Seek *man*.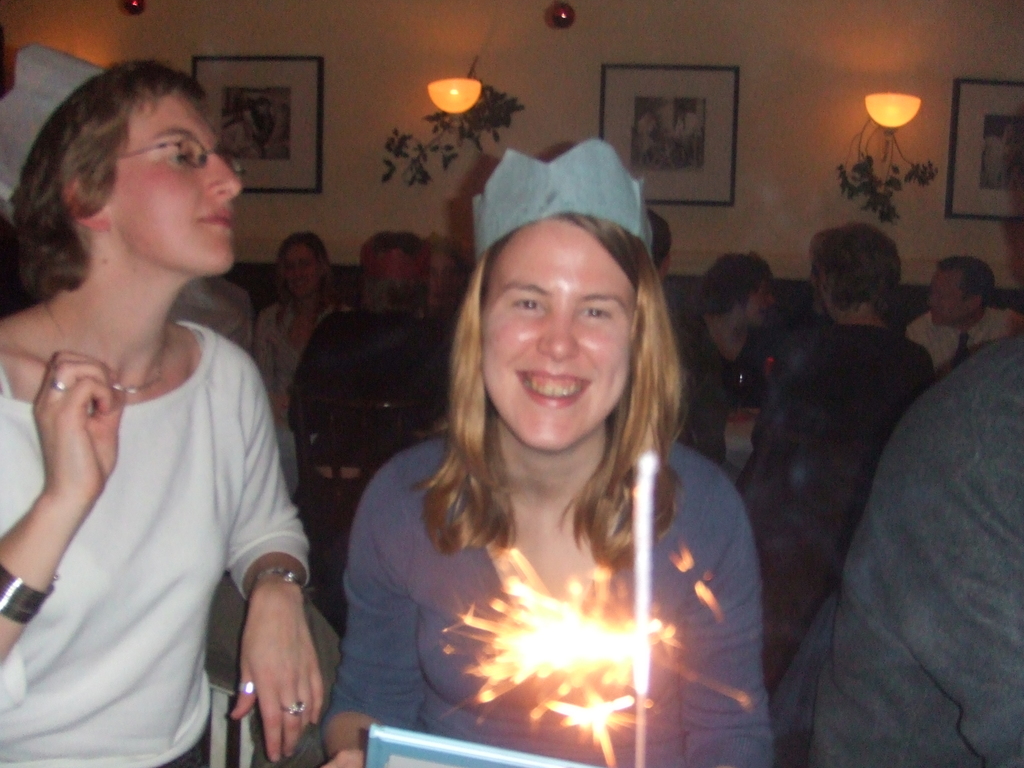
locate(279, 230, 449, 630).
